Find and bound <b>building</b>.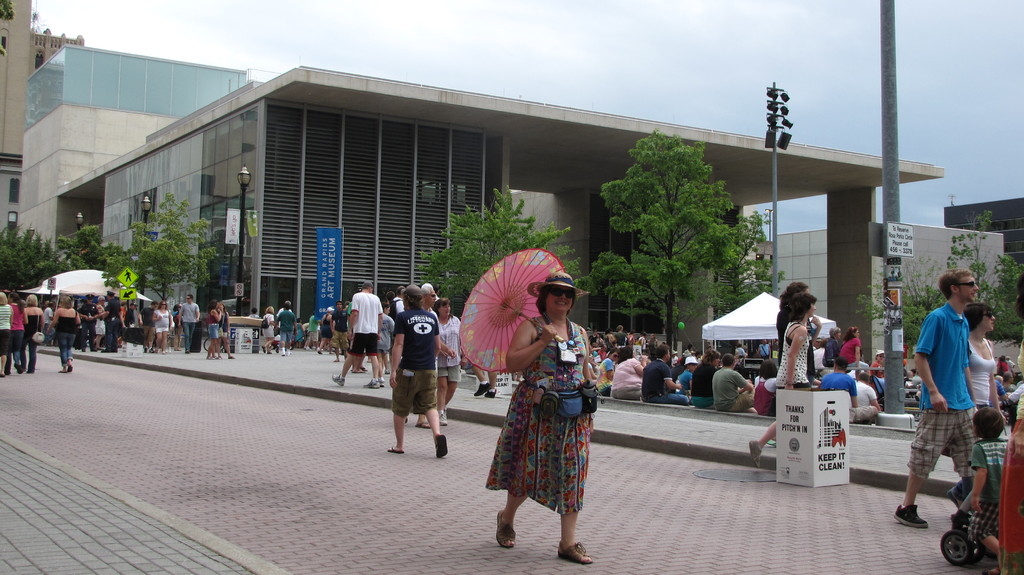
Bound: bbox(950, 201, 1023, 331).
